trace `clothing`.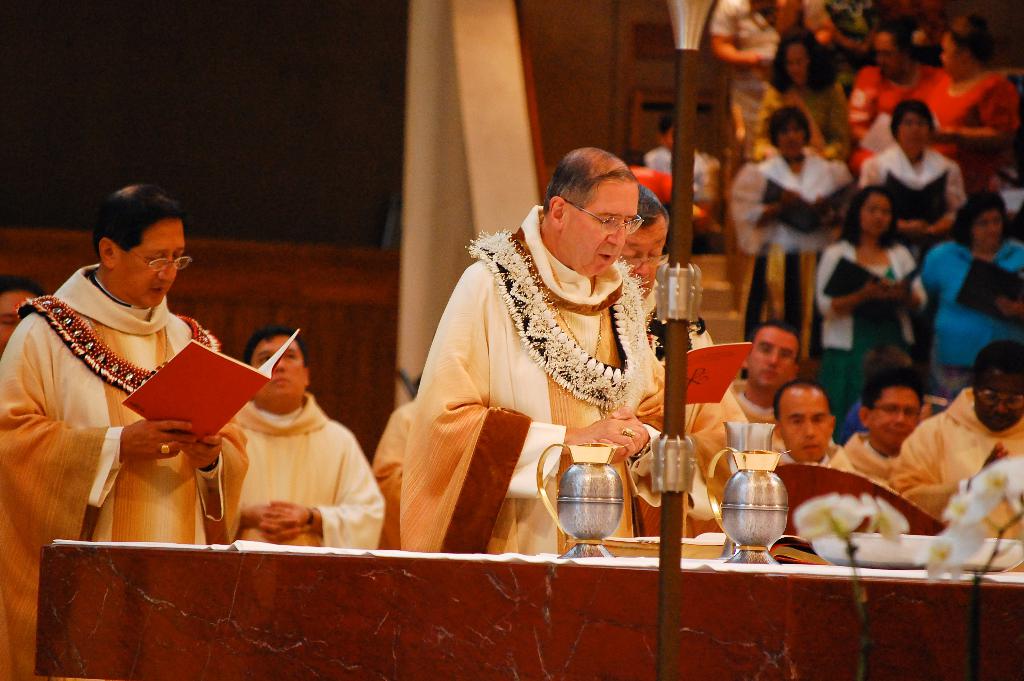
Traced to detection(406, 208, 701, 526).
